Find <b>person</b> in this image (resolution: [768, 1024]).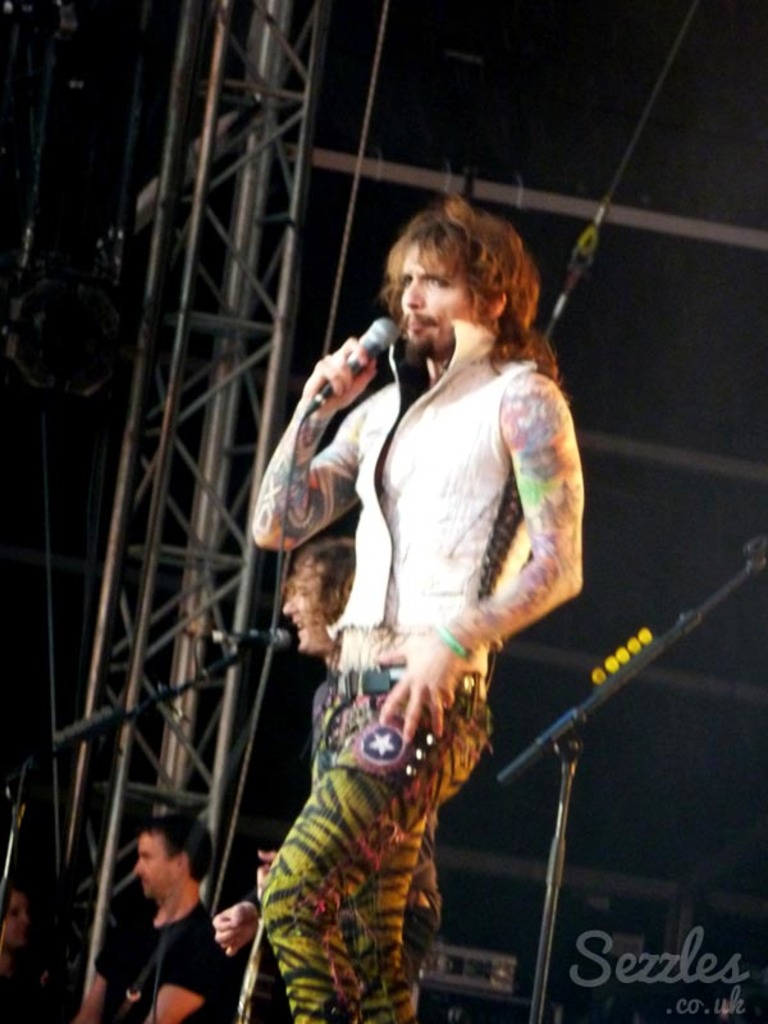
<box>246,209,582,1023</box>.
